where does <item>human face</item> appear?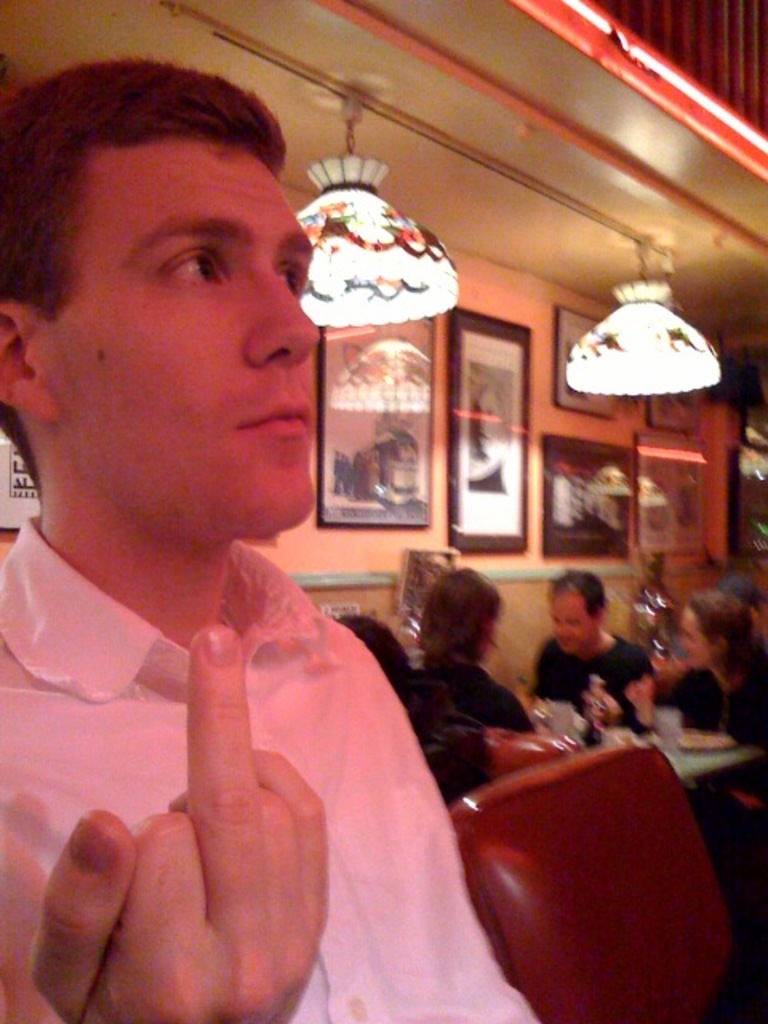
Appears at x1=45 y1=131 x2=331 y2=525.
